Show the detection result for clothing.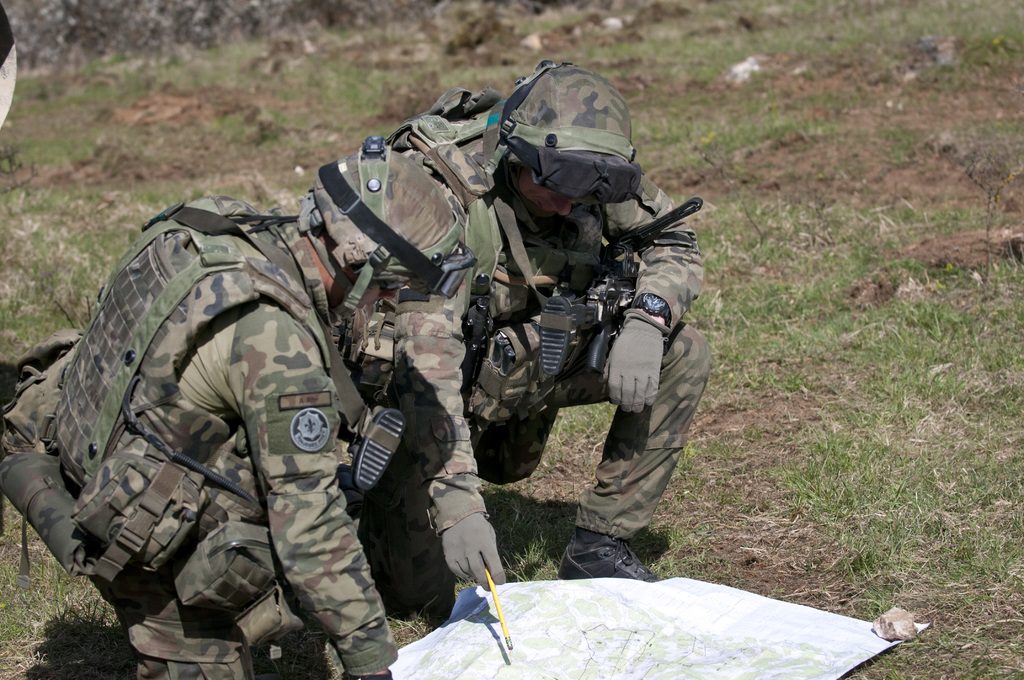
l=337, t=81, r=717, b=615.
